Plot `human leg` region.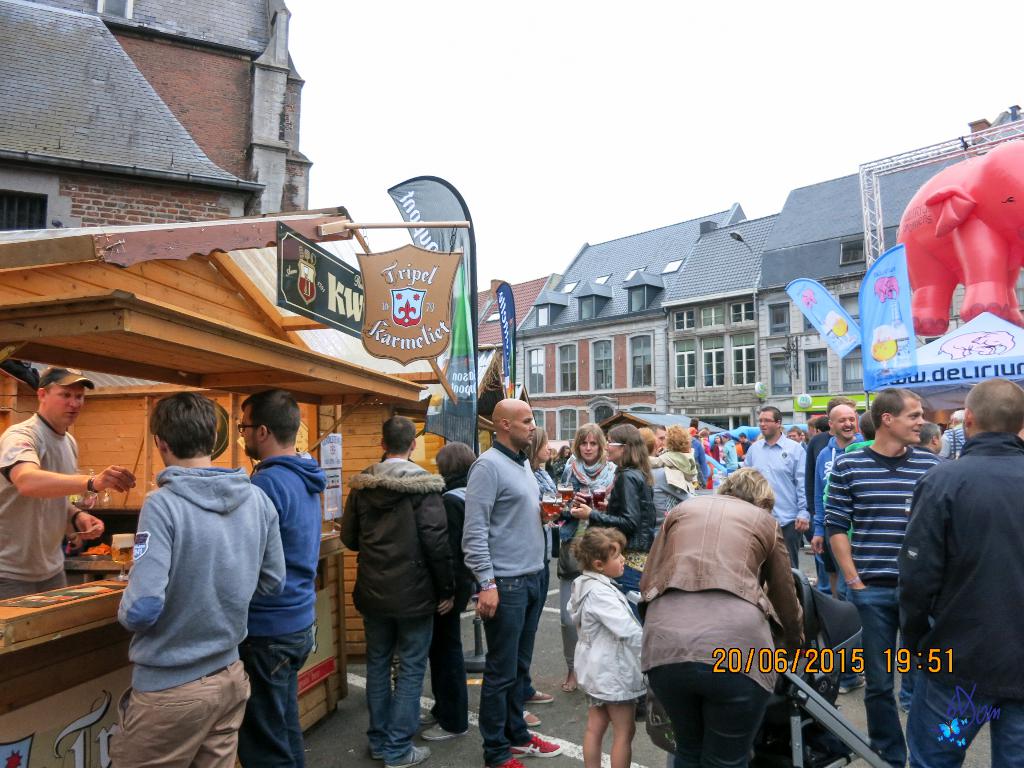
Plotted at bbox=(505, 576, 558, 758).
